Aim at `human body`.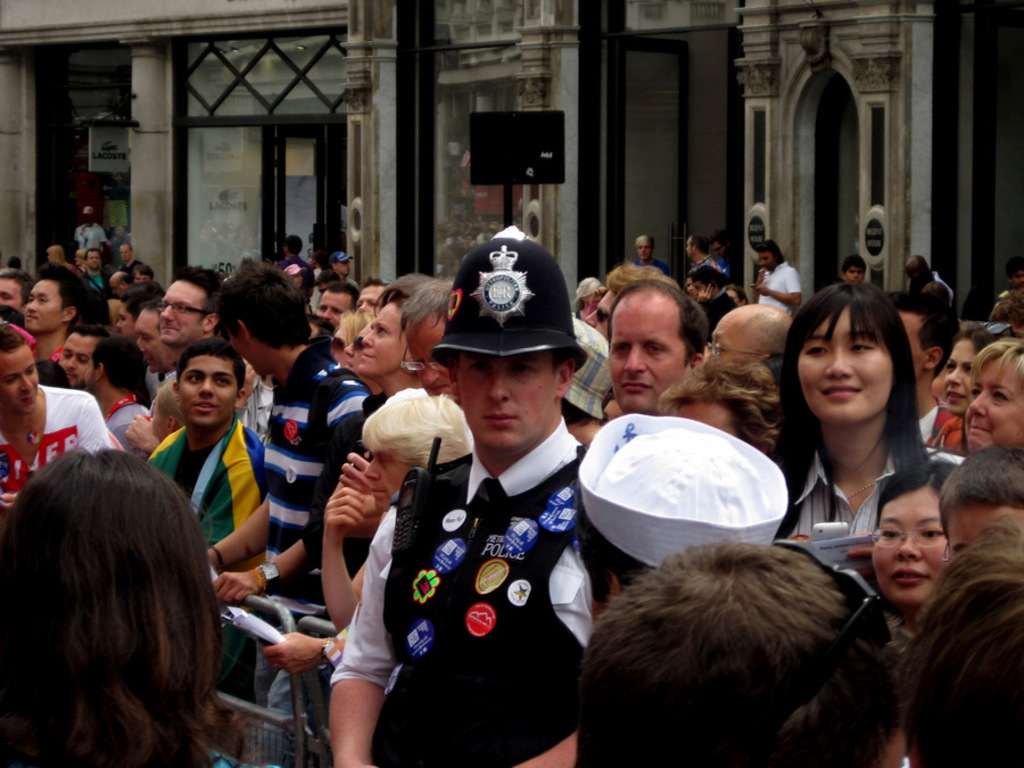
Aimed at x1=8 y1=444 x2=221 y2=767.
